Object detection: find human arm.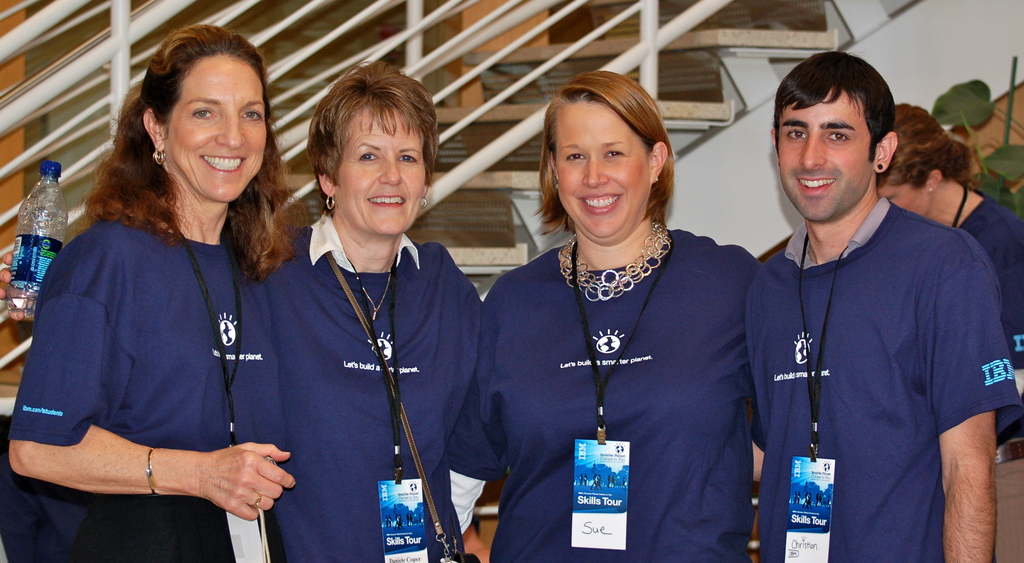
select_region(978, 213, 1023, 375).
